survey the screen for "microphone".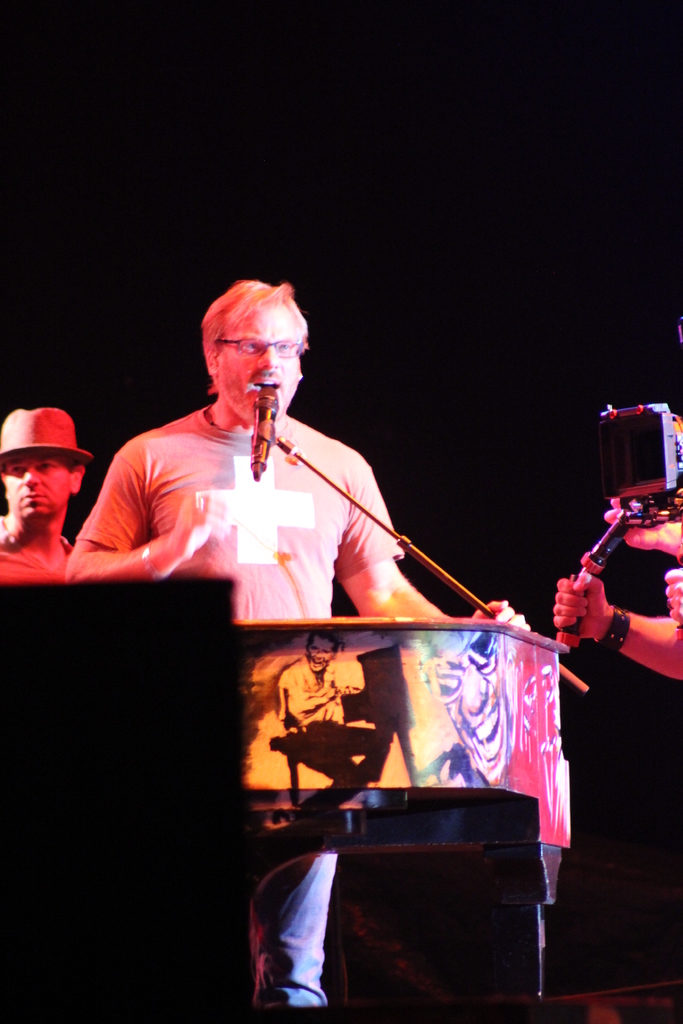
Survey found: (left=544, top=524, right=657, bottom=671).
